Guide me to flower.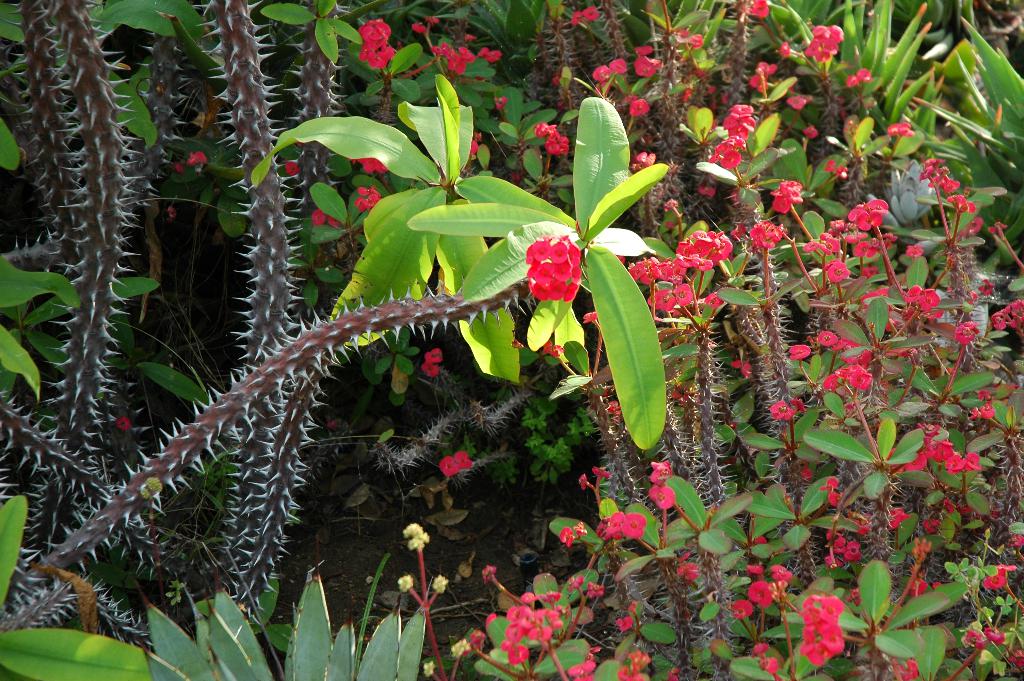
Guidance: <box>766,181,808,213</box>.
